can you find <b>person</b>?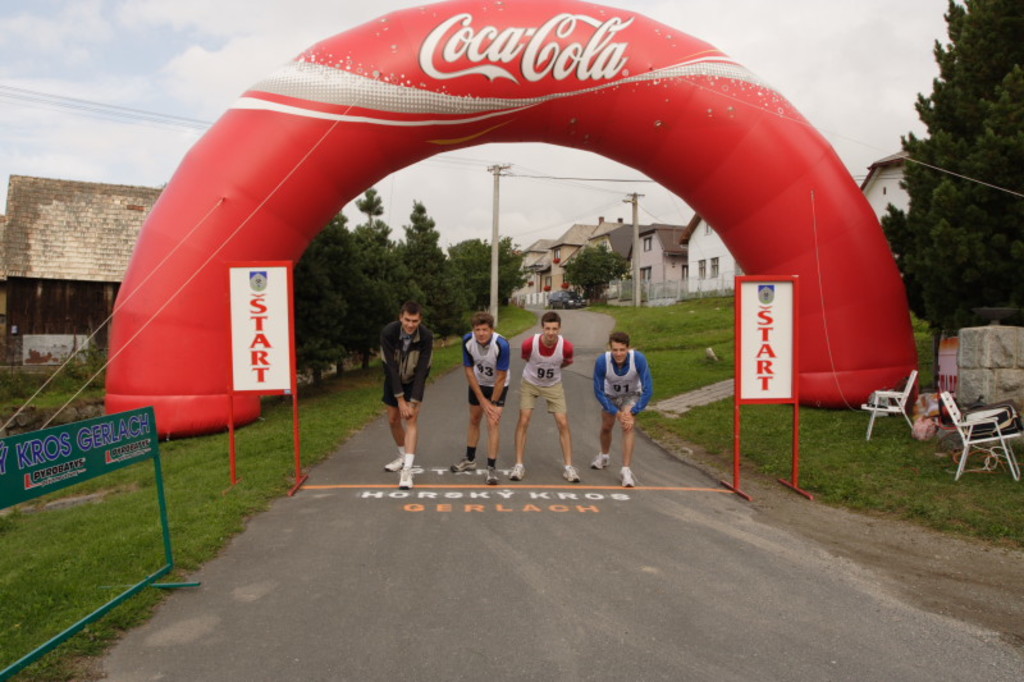
Yes, bounding box: <box>453,312,511,481</box>.
